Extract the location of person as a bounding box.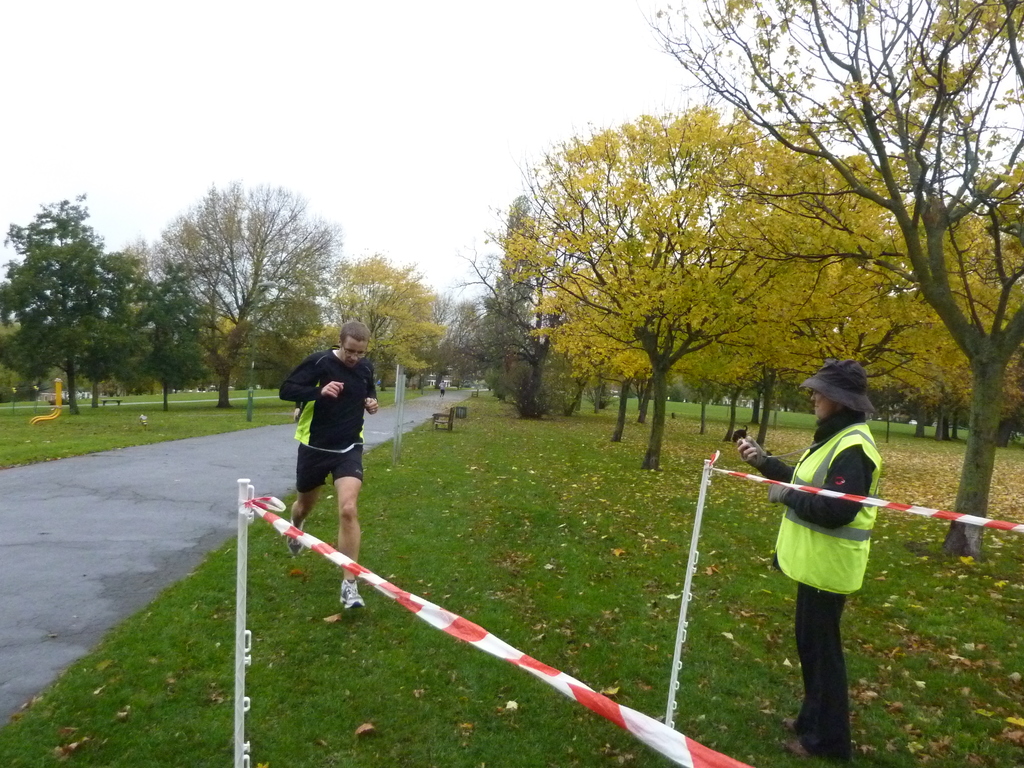
rect(276, 321, 382, 610).
